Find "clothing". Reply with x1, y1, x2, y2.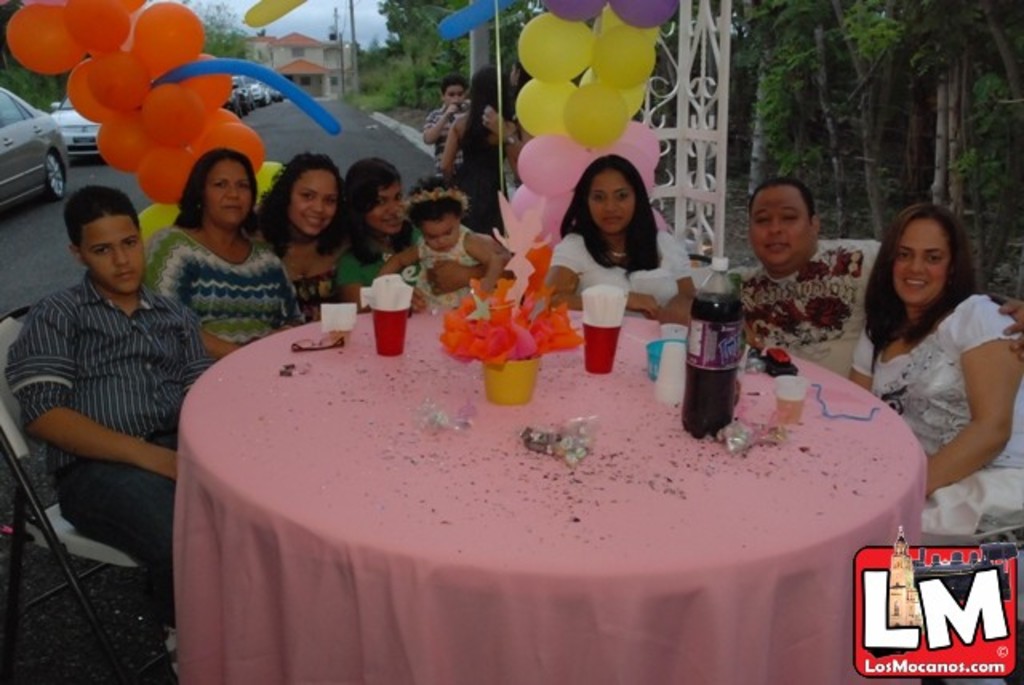
850, 294, 1022, 535.
